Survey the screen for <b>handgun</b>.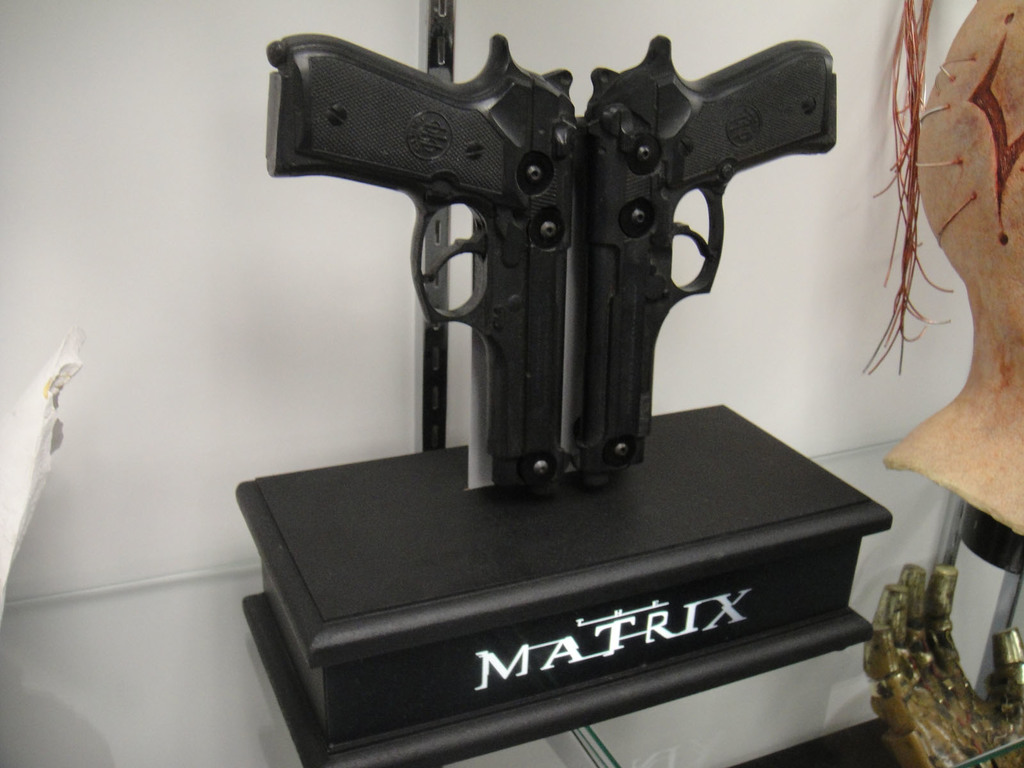
Survey found: l=265, t=33, r=580, b=499.
